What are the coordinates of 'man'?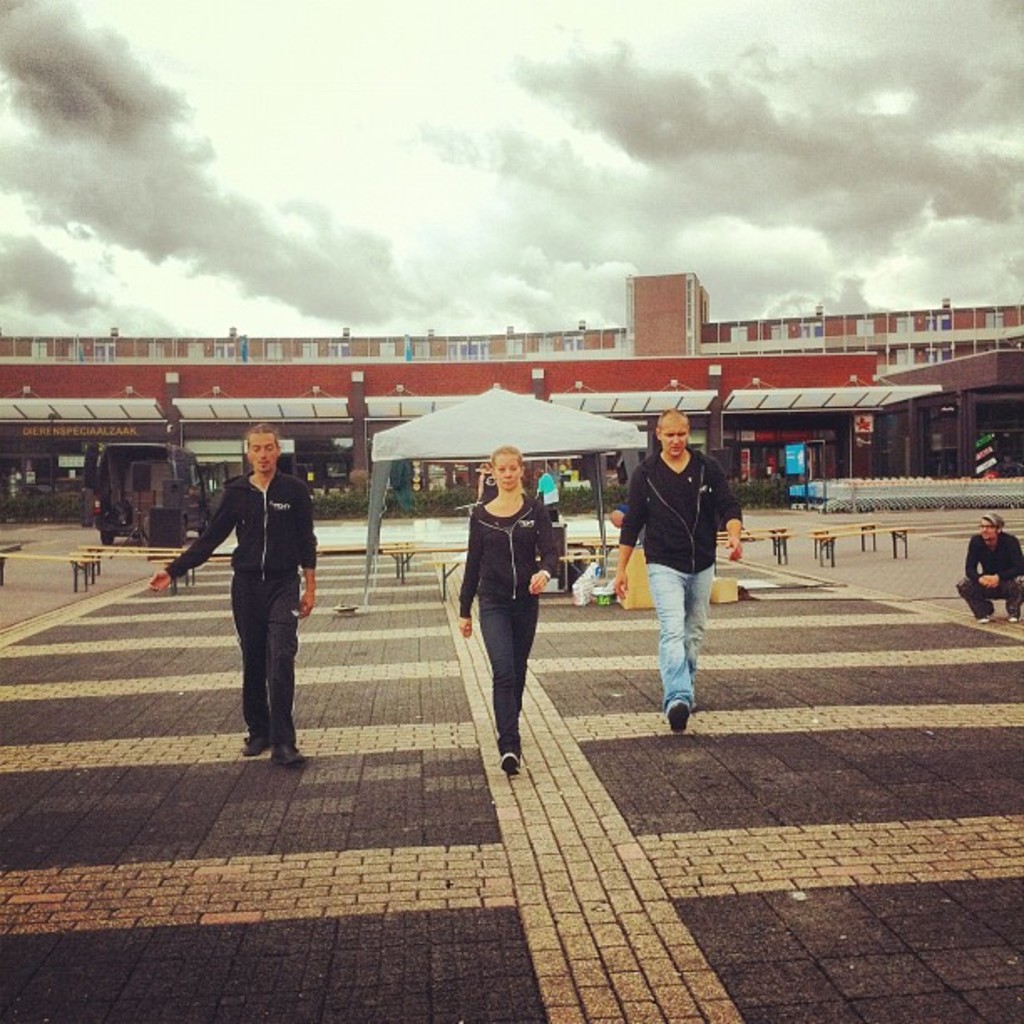
{"x1": 959, "y1": 509, "x2": 1022, "y2": 627}.
